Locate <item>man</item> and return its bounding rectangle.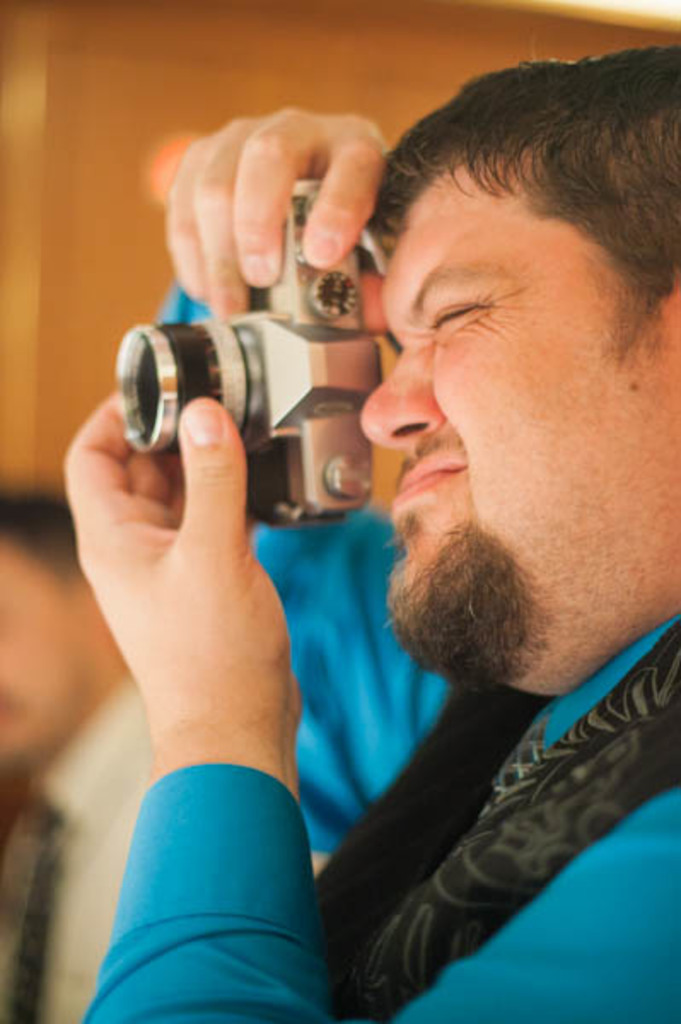
(x1=56, y1=43, x2=679, y2=1022).
